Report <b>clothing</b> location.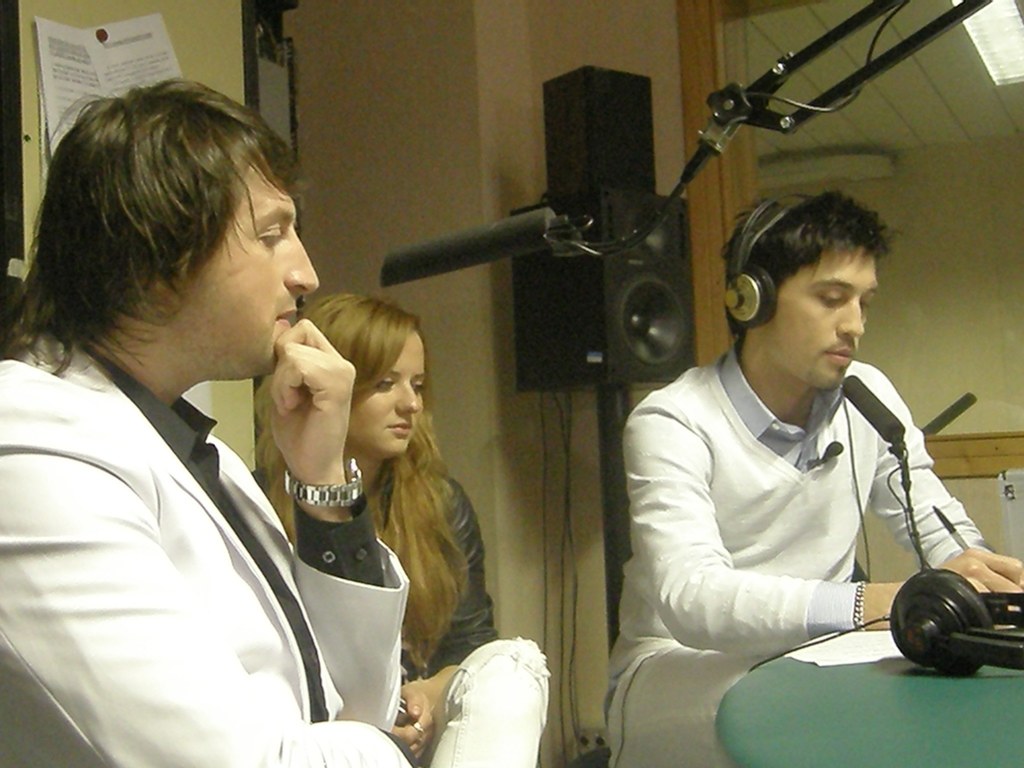
Report: [0,332,413,767].
